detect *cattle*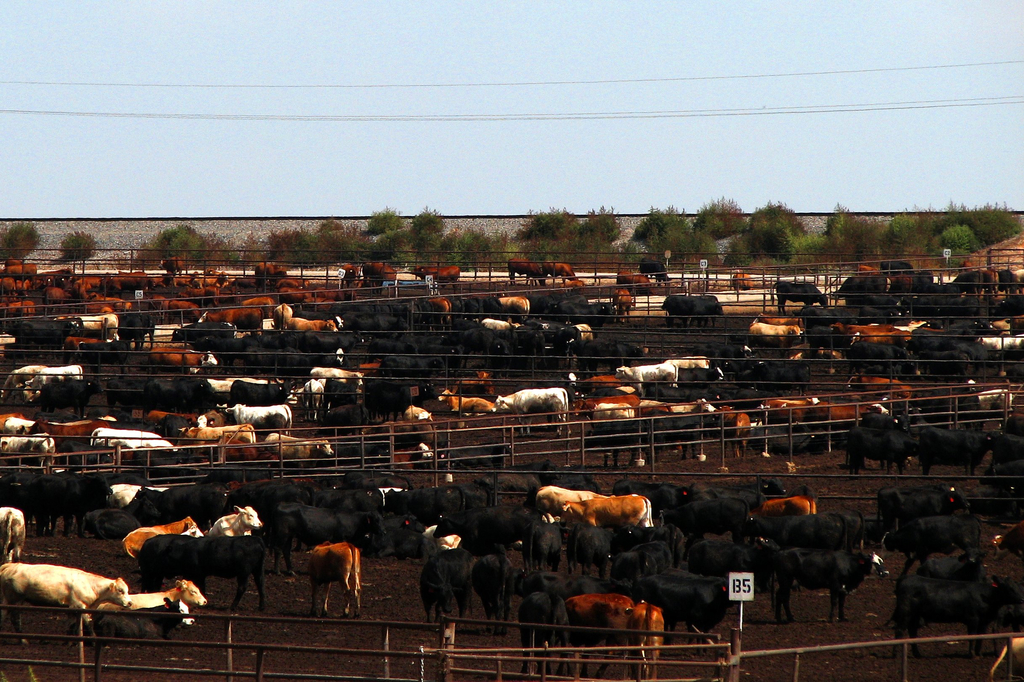
bbox(3, 559, 127, 639)
